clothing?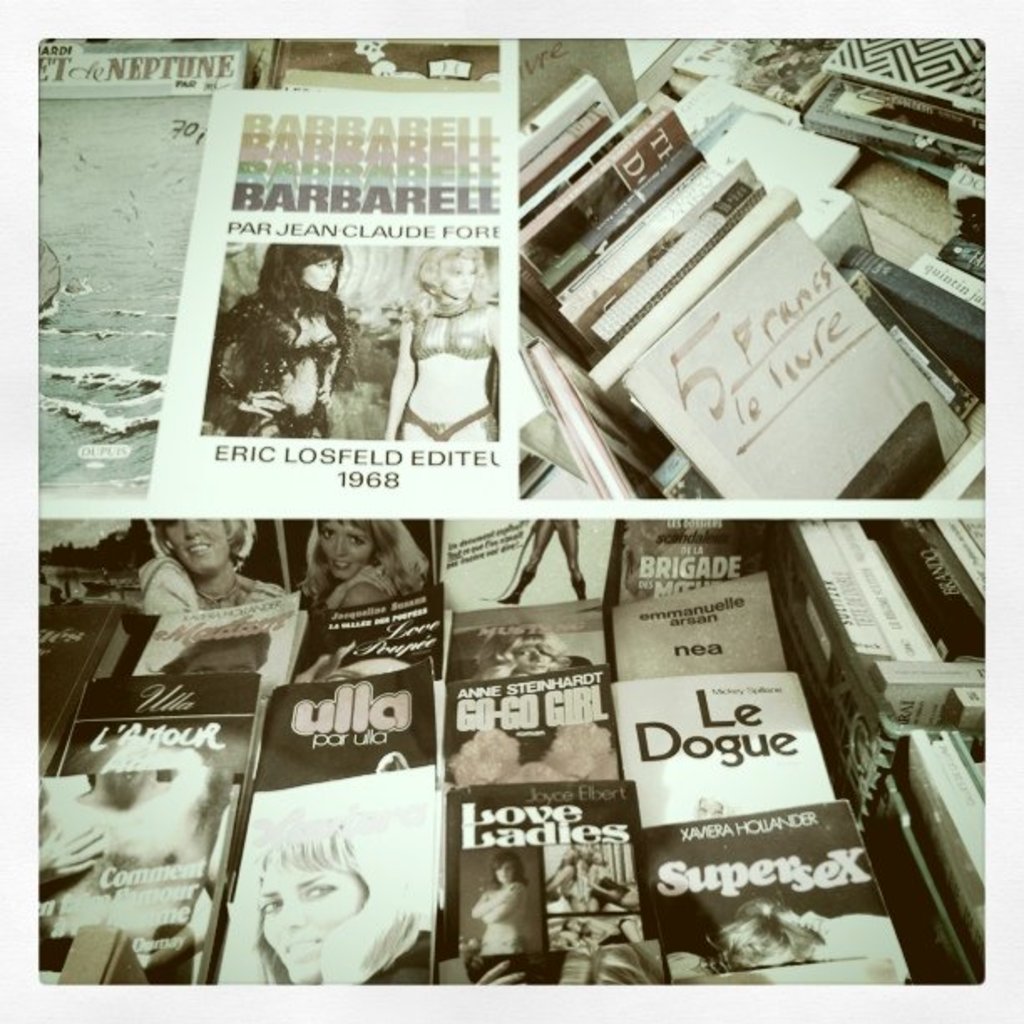
region(383, 289, 492, 433)
